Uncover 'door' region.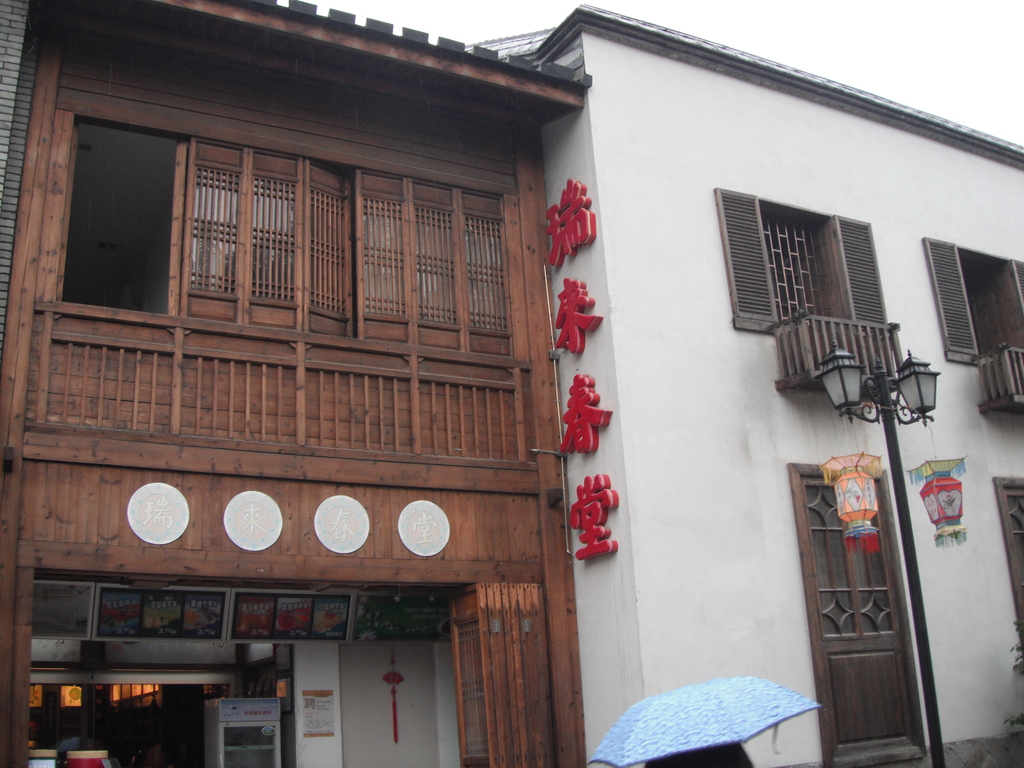
Uncovered: region(819, 445, 927, 740).
